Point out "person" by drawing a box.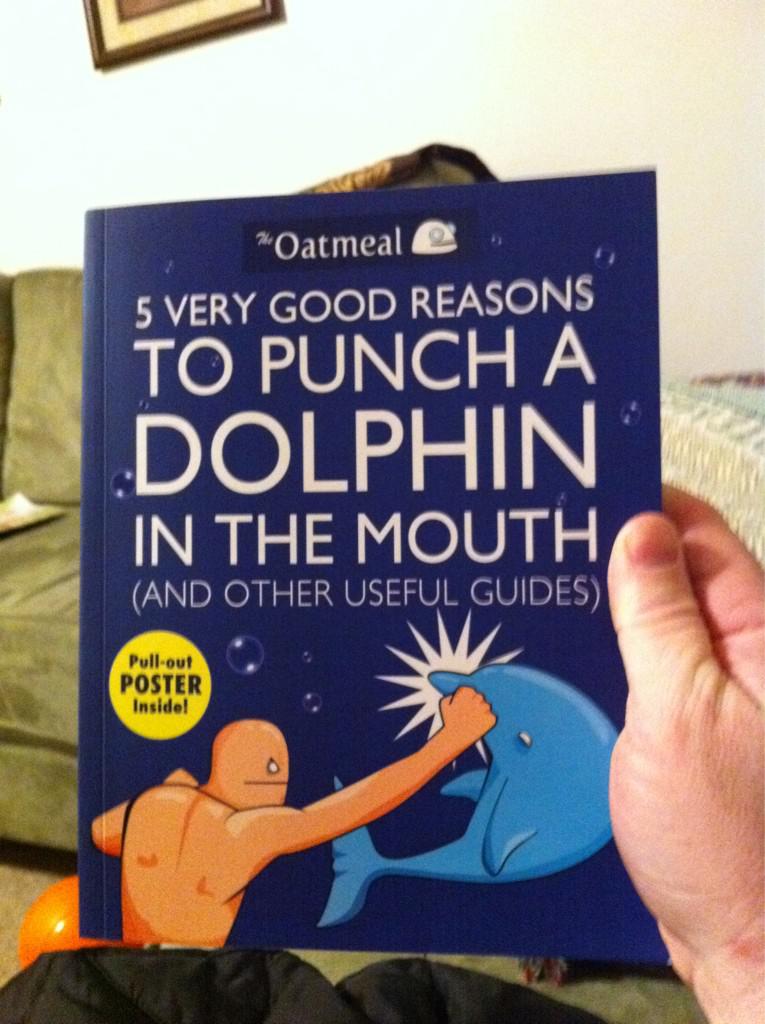
l=605, t=481, r=764, b=1023.
